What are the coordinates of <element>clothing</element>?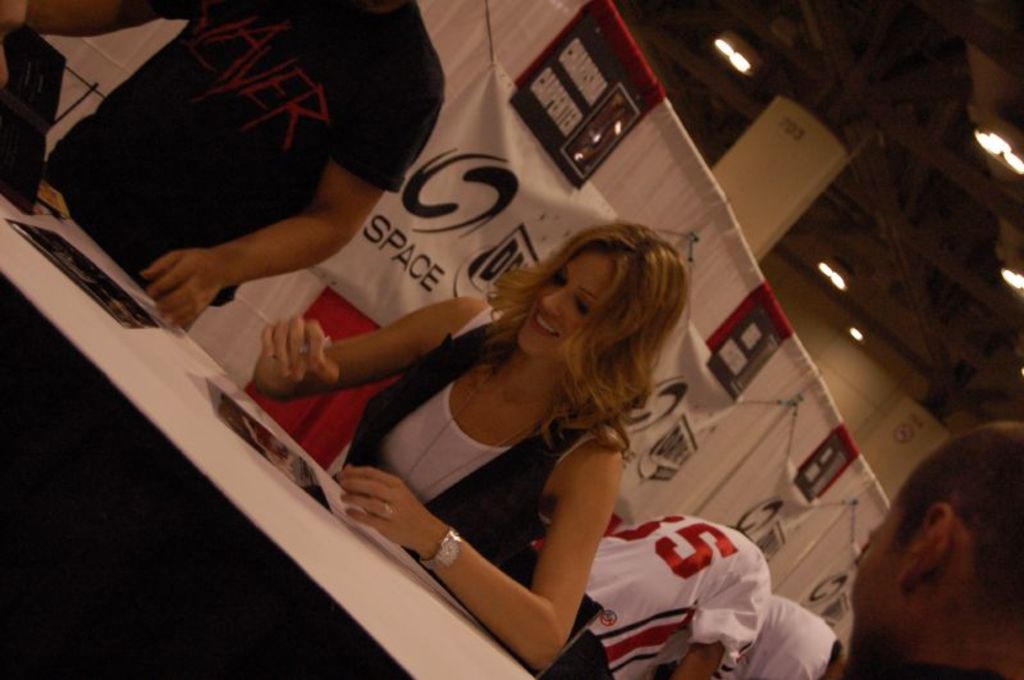
BBox(860, 671, 1023, 677).
